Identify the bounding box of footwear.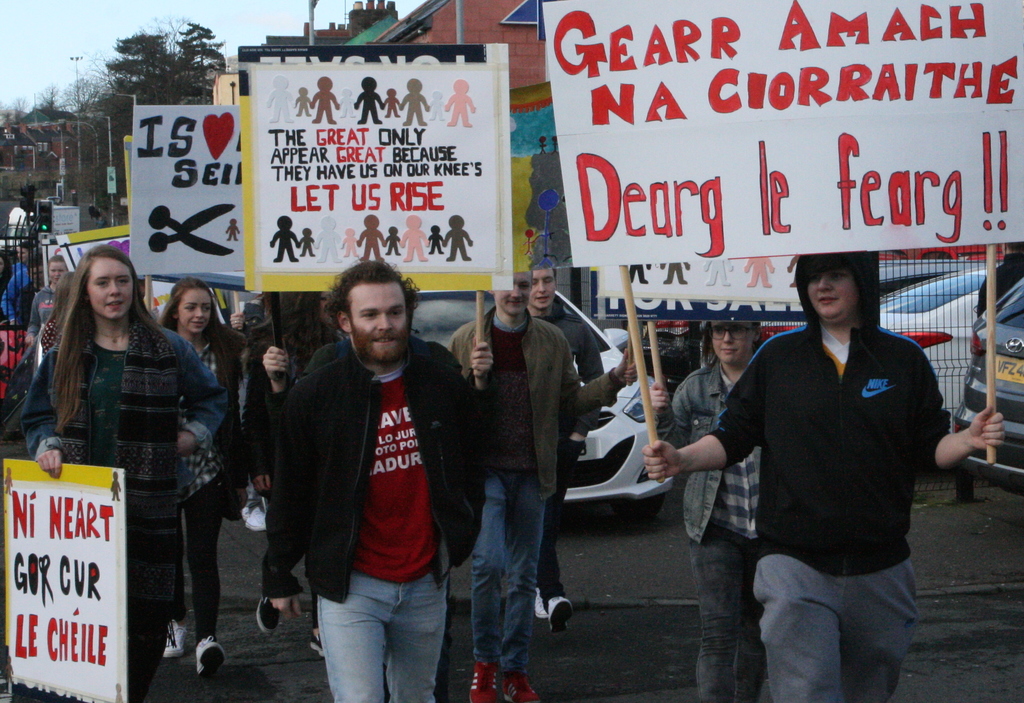
<bbox>529, 590, 555, 625</bbox>.
